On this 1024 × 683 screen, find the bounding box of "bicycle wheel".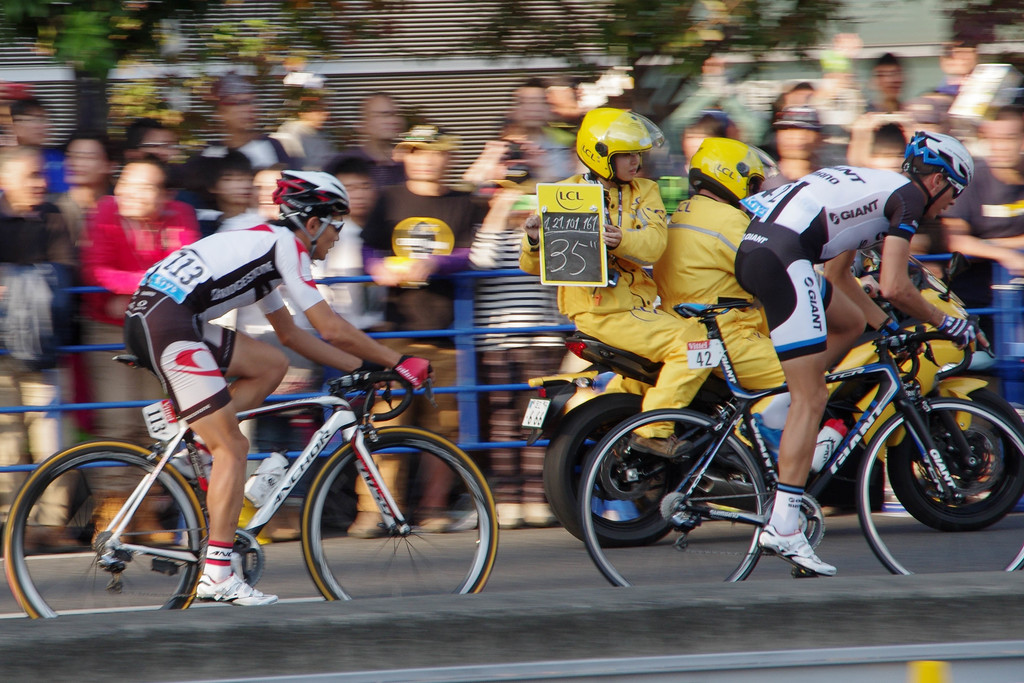
Bounding box: pyautogui.locateOnScreen(301, 423, 500, 607).
